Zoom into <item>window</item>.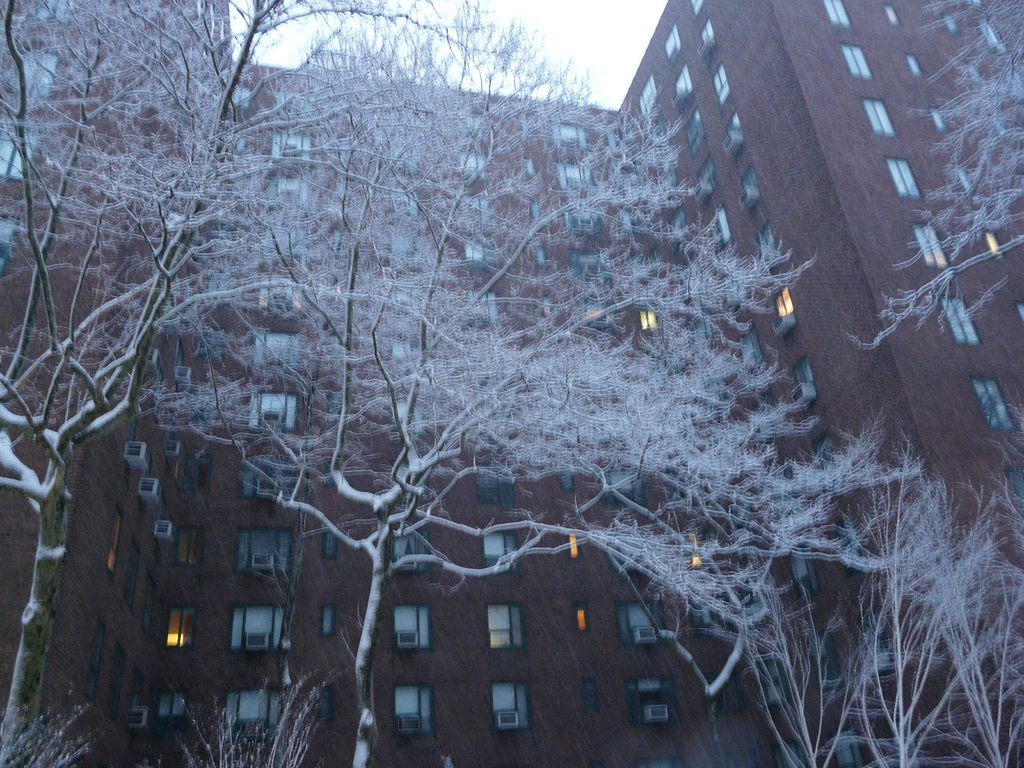
Zoom target: <box>8,42,62,102</box>.
